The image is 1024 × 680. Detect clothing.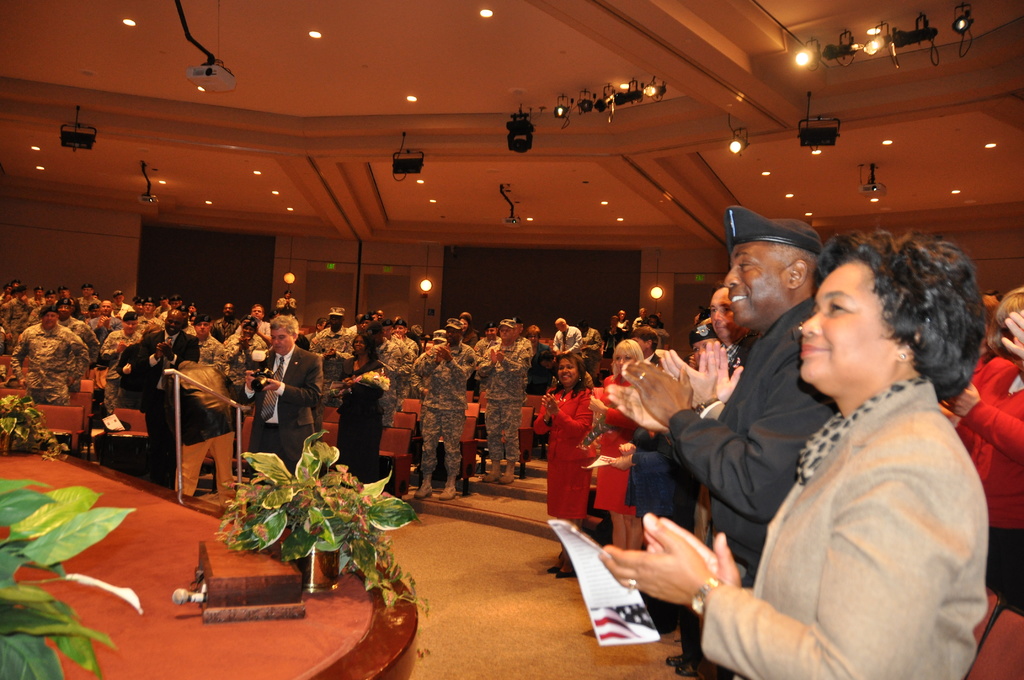
Detection: left=245, top=350, right=321, bottom=476.
